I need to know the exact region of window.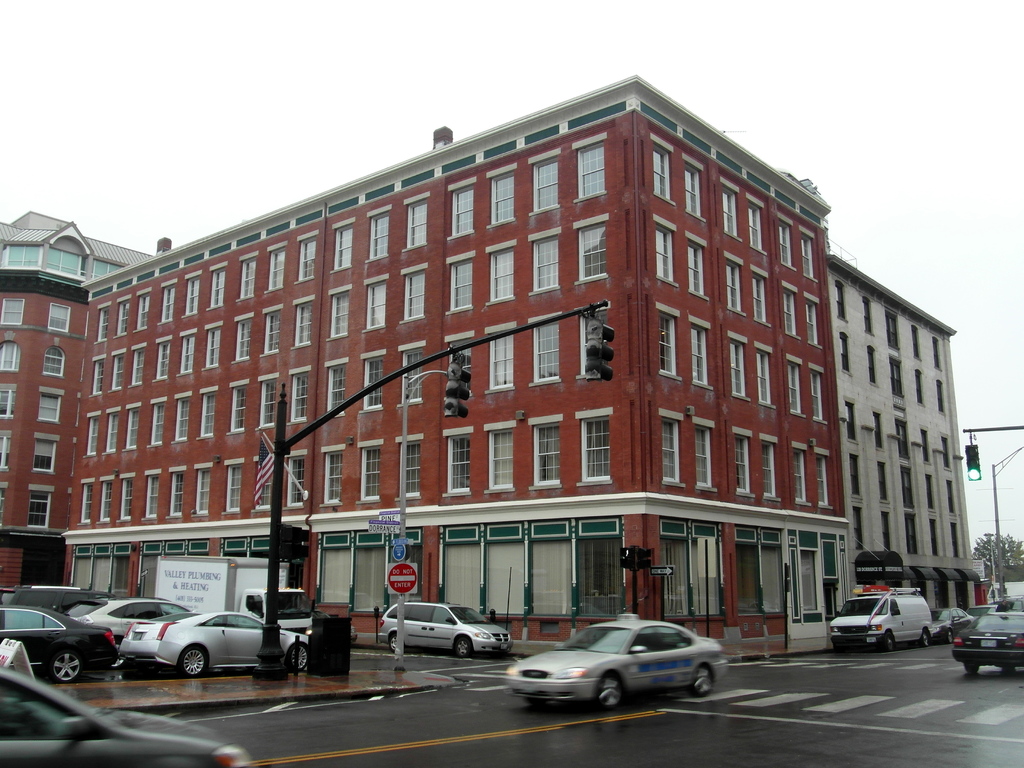
Region: bbox=(288, 456, 305, 508).
